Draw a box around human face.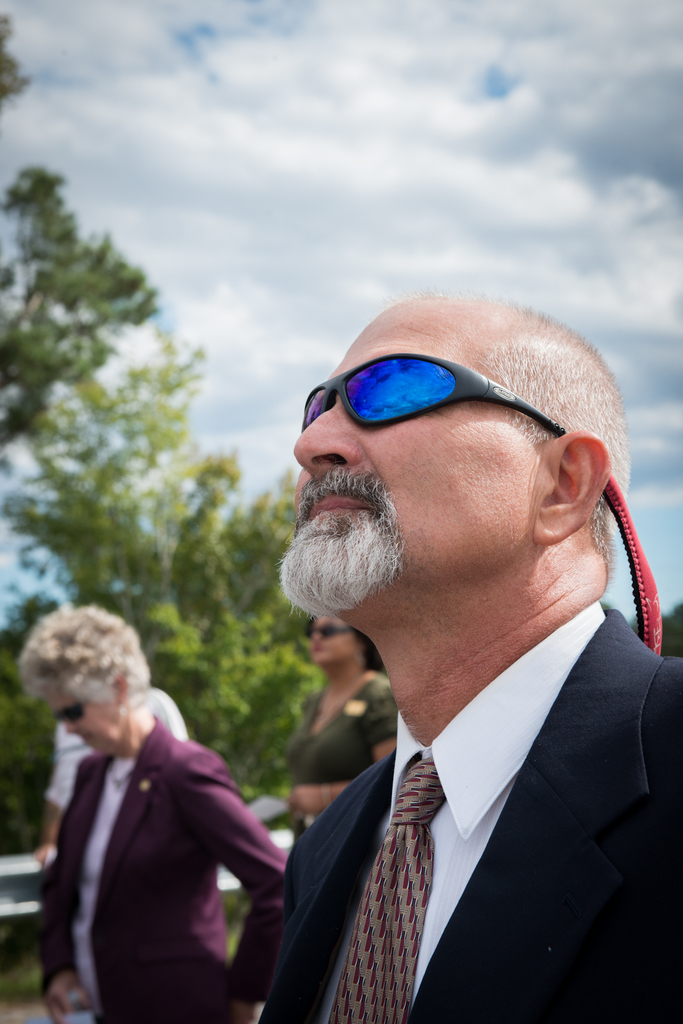
(left=287, top=301, right=547, bottom=573).
